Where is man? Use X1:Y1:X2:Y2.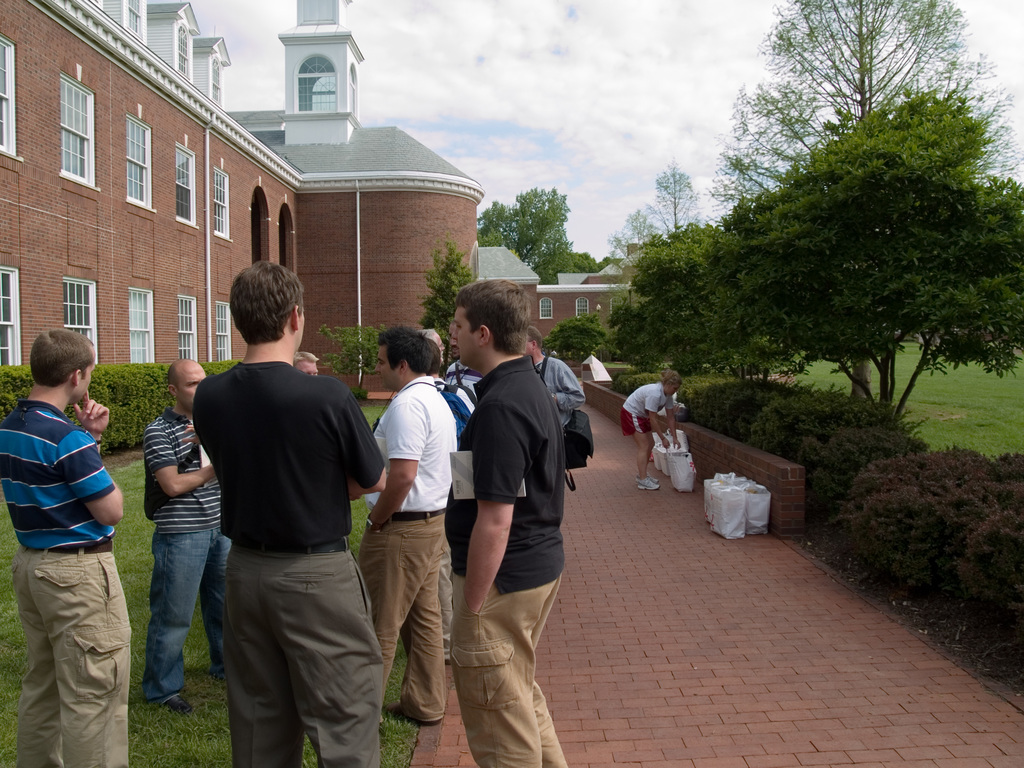
0:328:136:767.
